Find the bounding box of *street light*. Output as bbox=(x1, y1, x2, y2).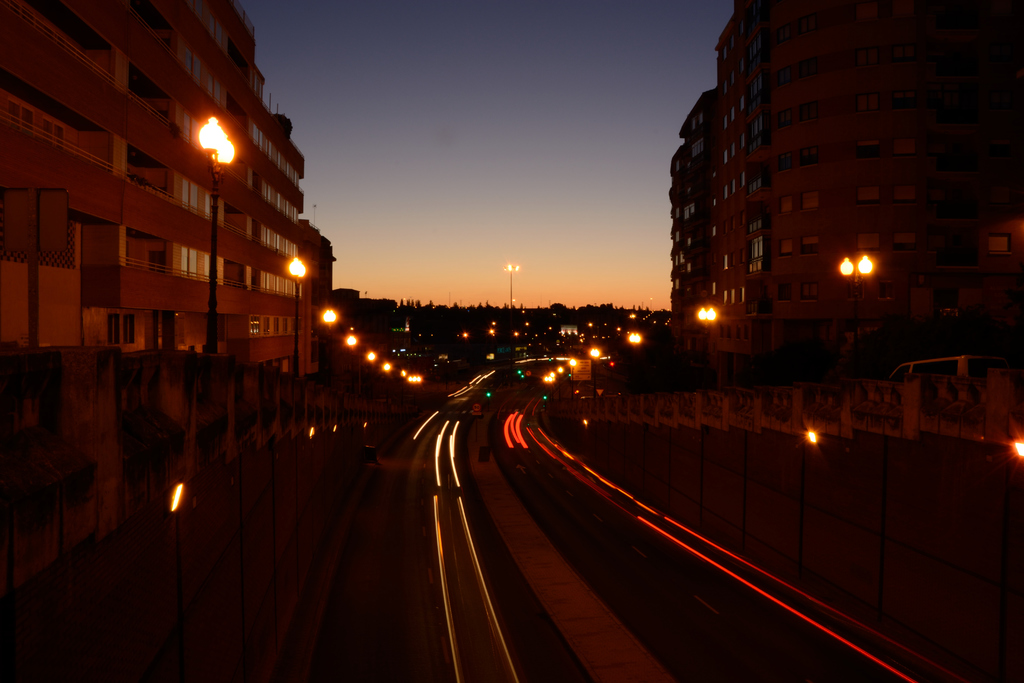
bbox=(590, 349, 604, 396).
